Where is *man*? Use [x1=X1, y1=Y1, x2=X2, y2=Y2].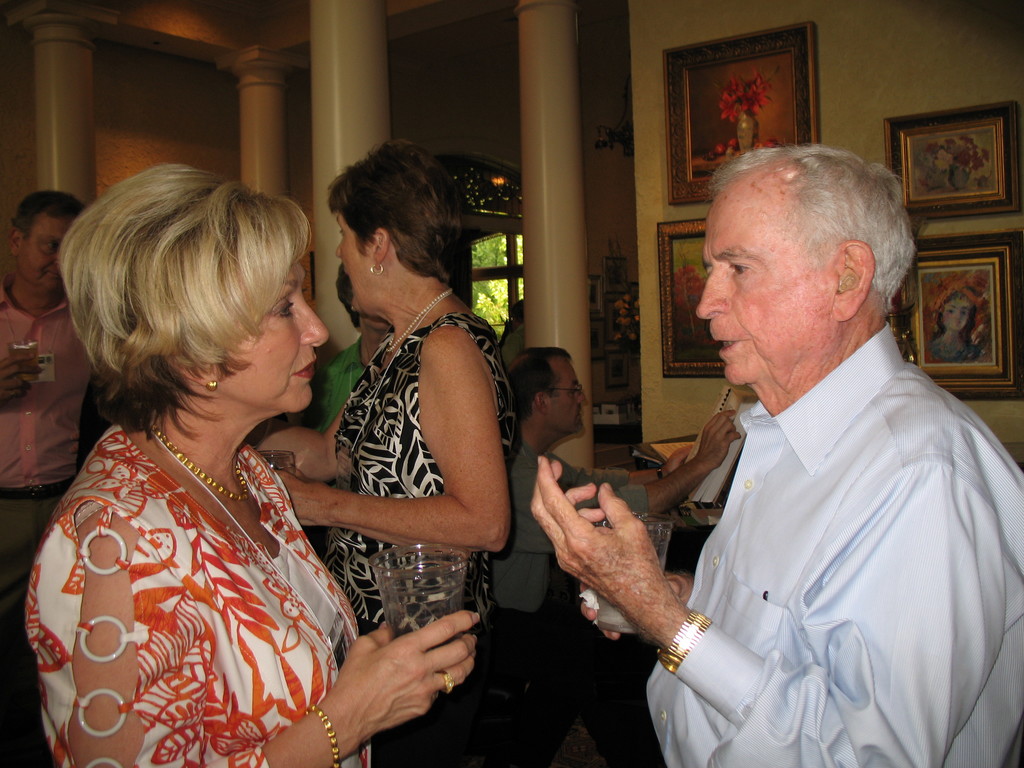
[x1=589, y1=116, x2=1009, y2=749].
